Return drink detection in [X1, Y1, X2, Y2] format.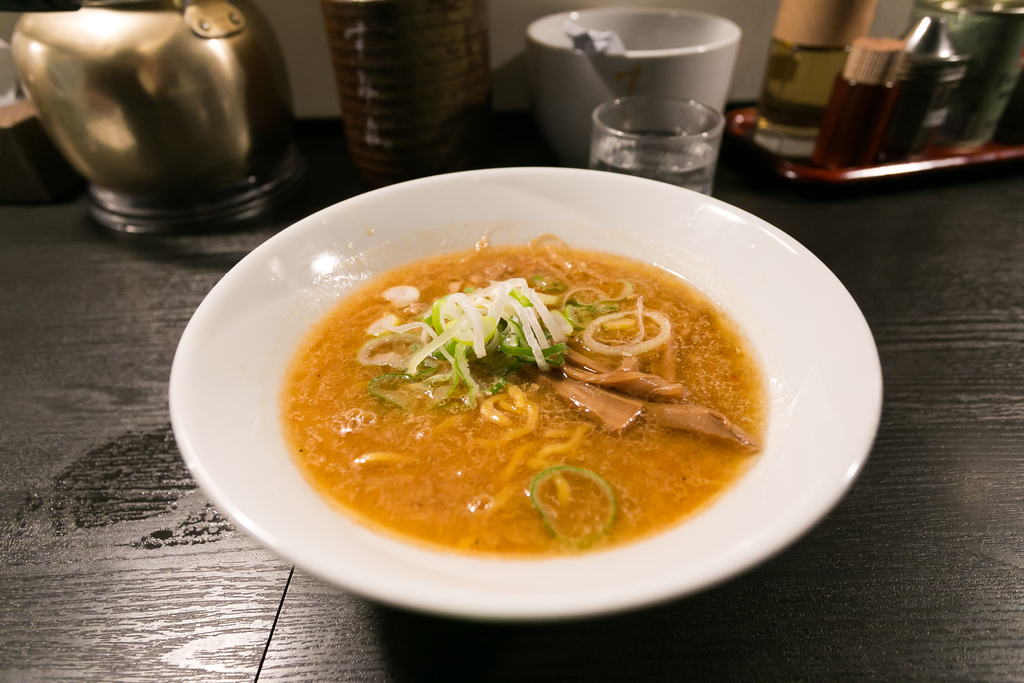
[591, 128, 710, 188].
